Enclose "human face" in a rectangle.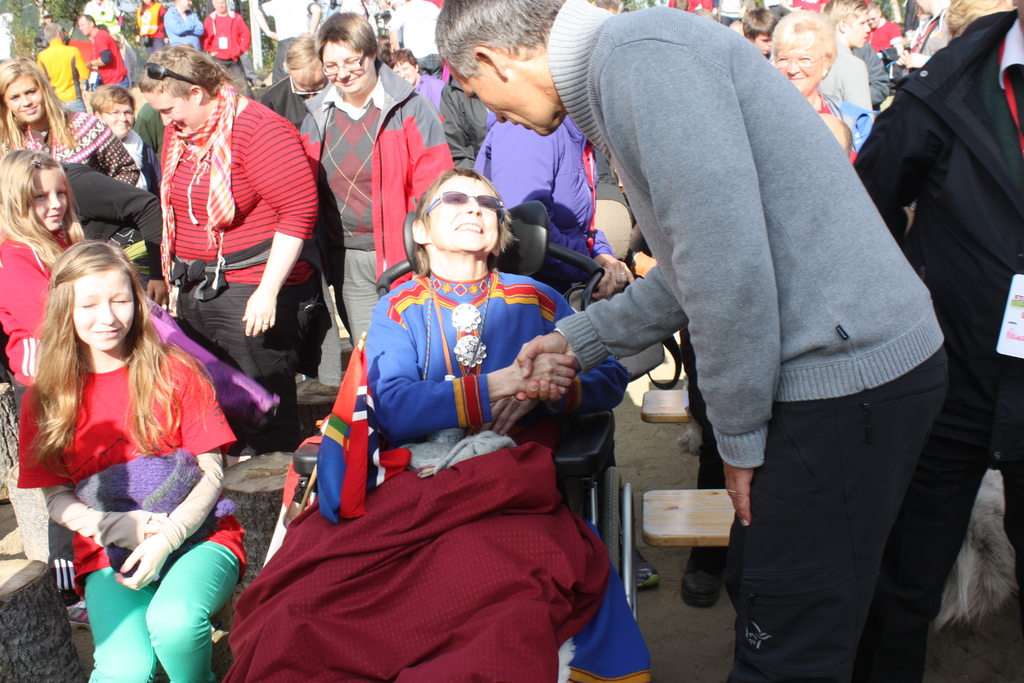
<bbox>98, 101, 135, 136</bbox>.
